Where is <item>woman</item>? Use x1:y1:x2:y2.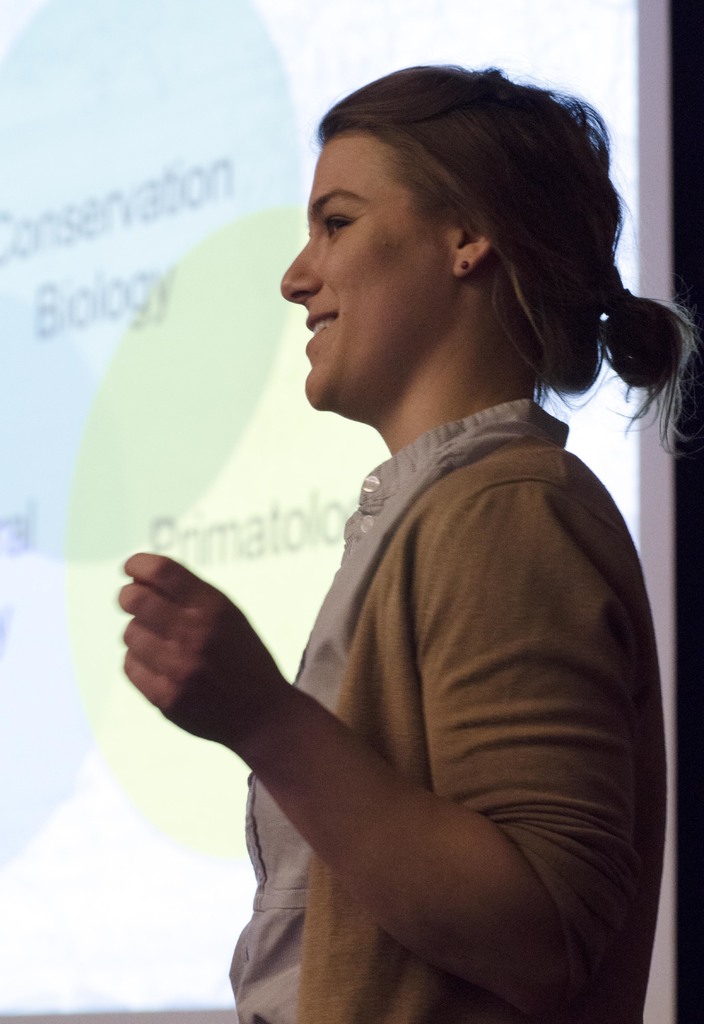
111:67:694:1010.
